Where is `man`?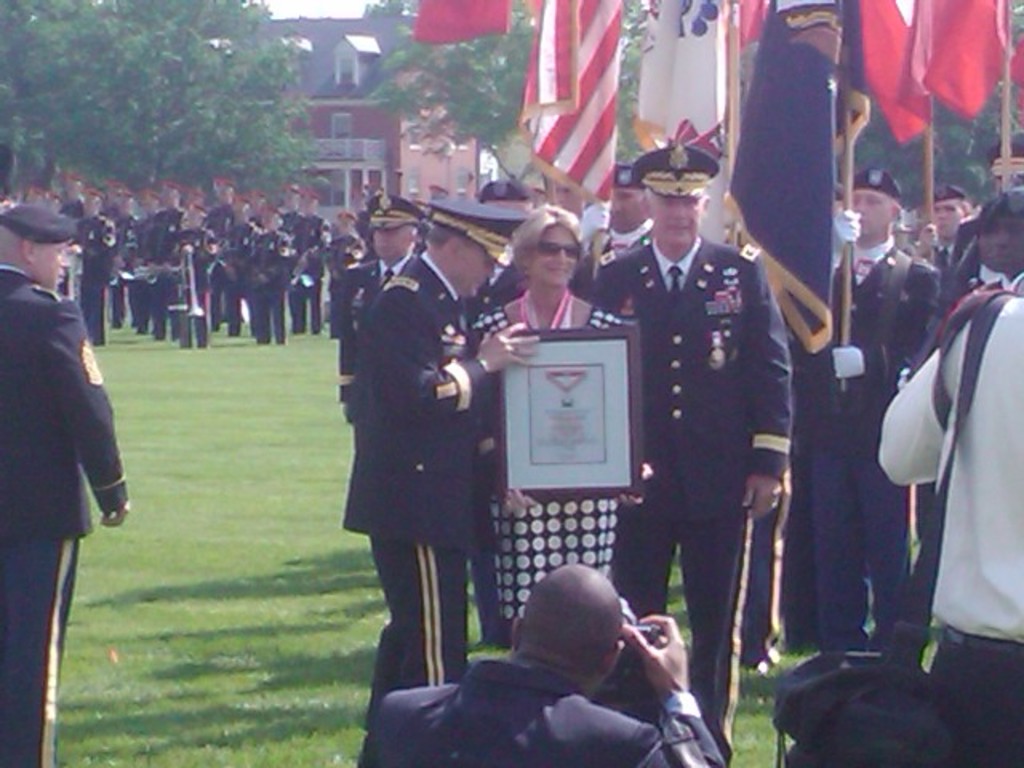
{"left": 3, "top": 205, "right": 122, "bottom": 654}.
